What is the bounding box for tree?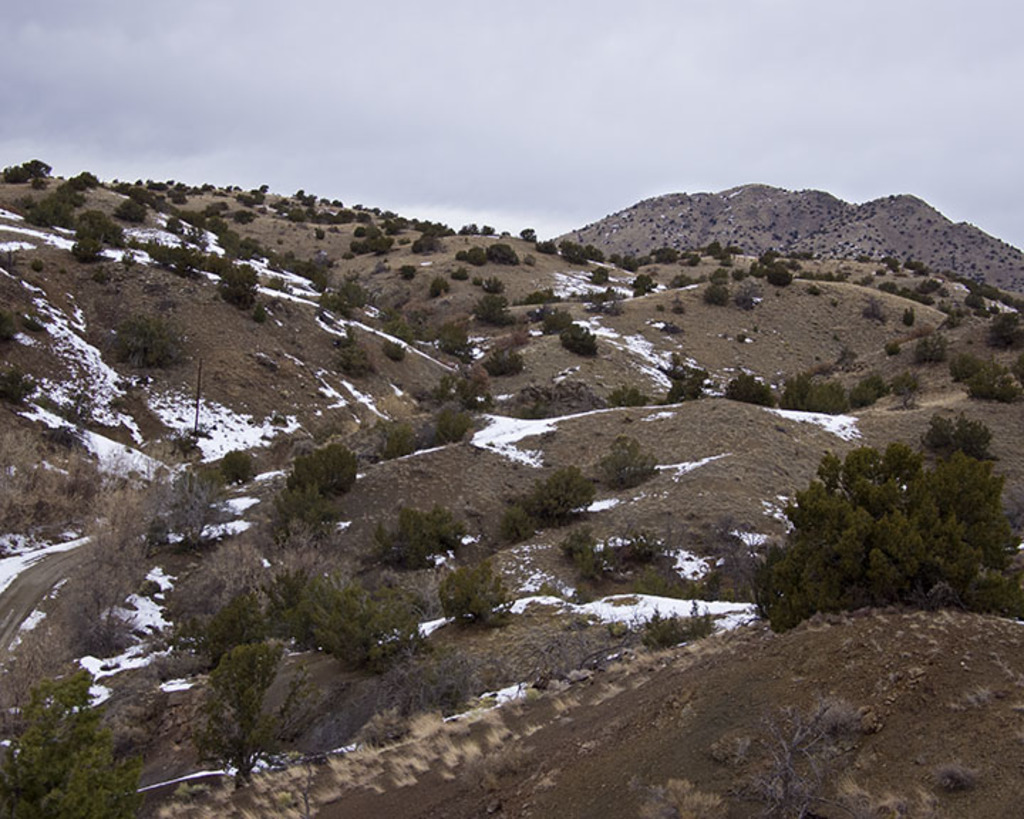
region(70, 471, 172, 651).
